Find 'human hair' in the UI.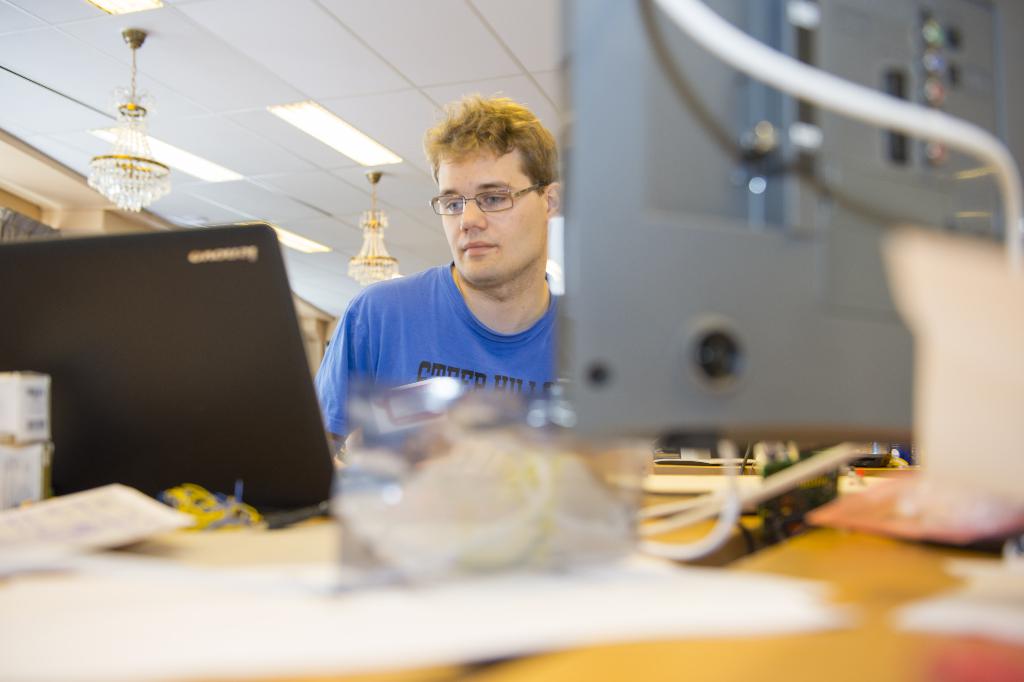
UI element at locate(424, 99, 550, 212).
